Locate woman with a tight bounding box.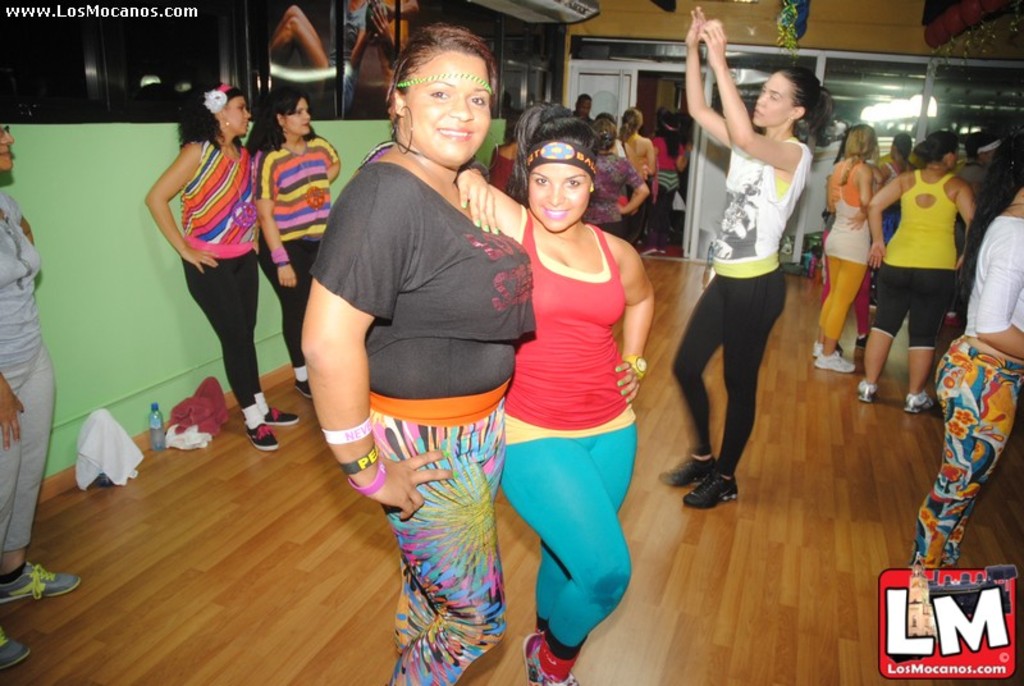
492:109:530:192.
